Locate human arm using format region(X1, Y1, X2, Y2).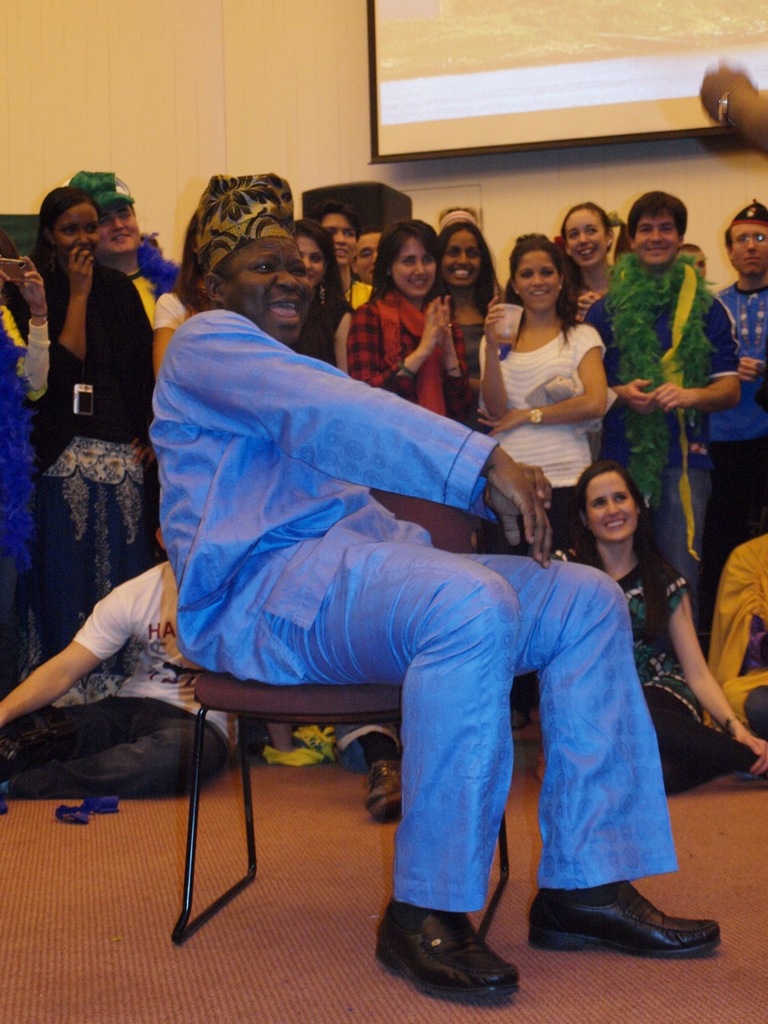
region(470, 324, 613, 438).
